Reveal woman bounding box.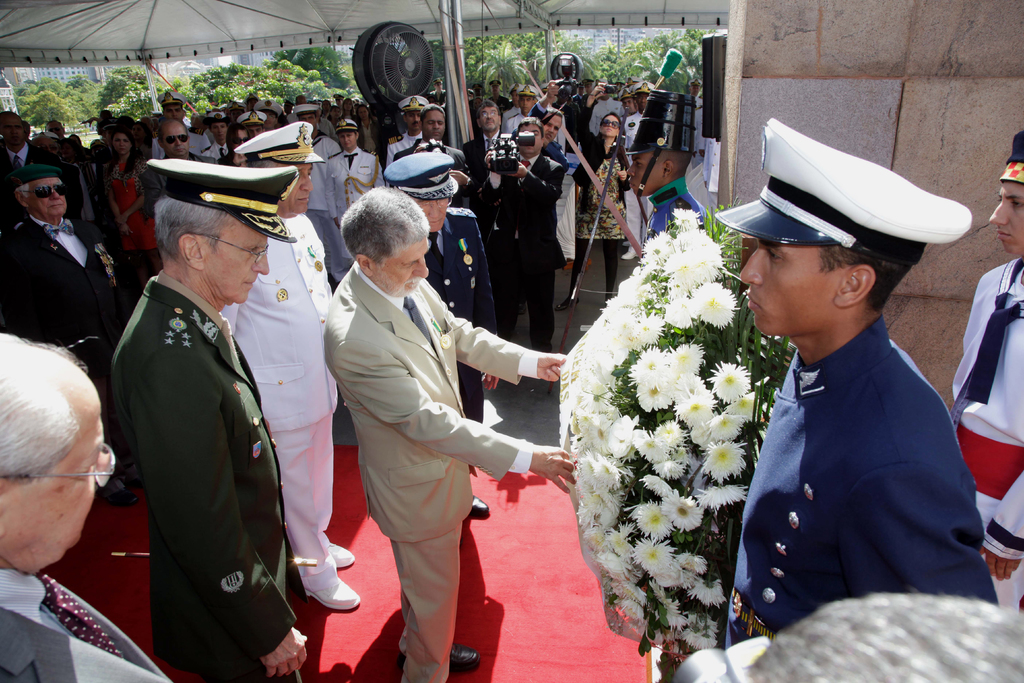
Revealed: crop(340, 99, 362, 122).
